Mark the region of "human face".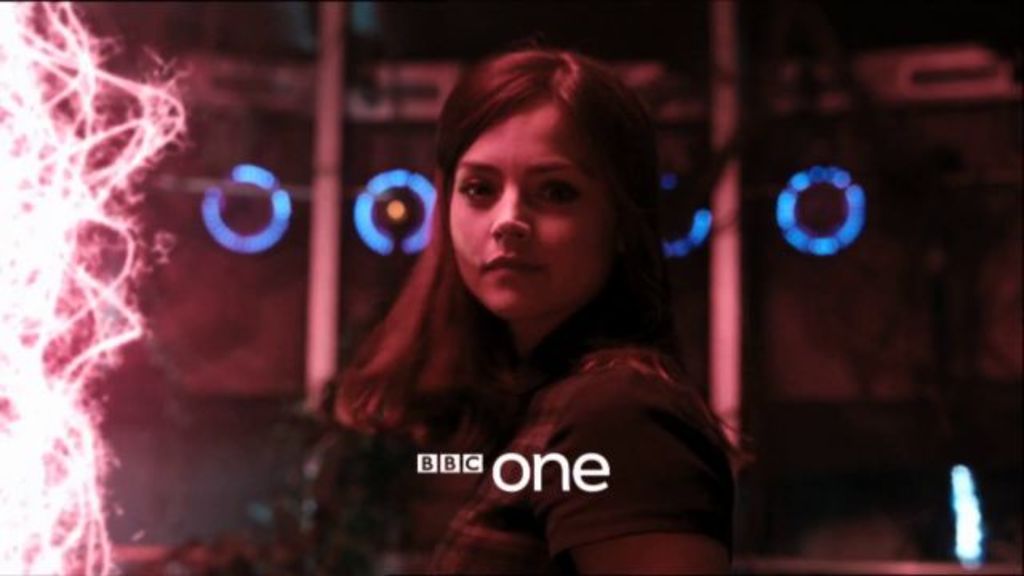
Region: l=440, t=85, r=629, b=328.
